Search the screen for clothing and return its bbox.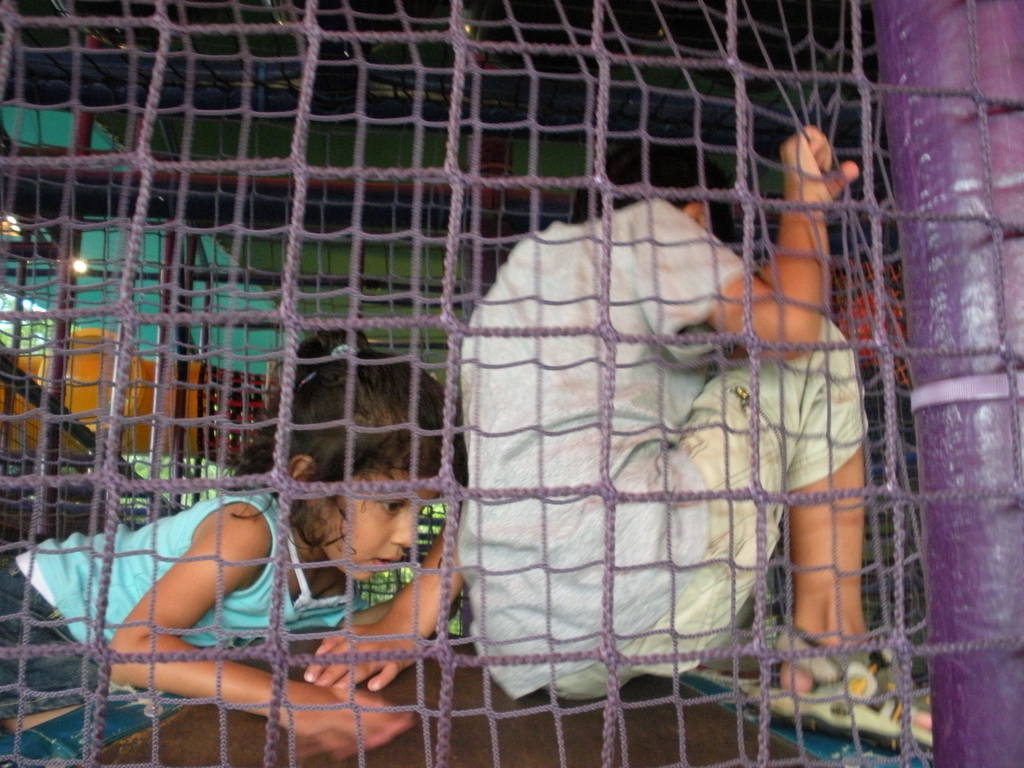
Found: 451/198/870/705.
